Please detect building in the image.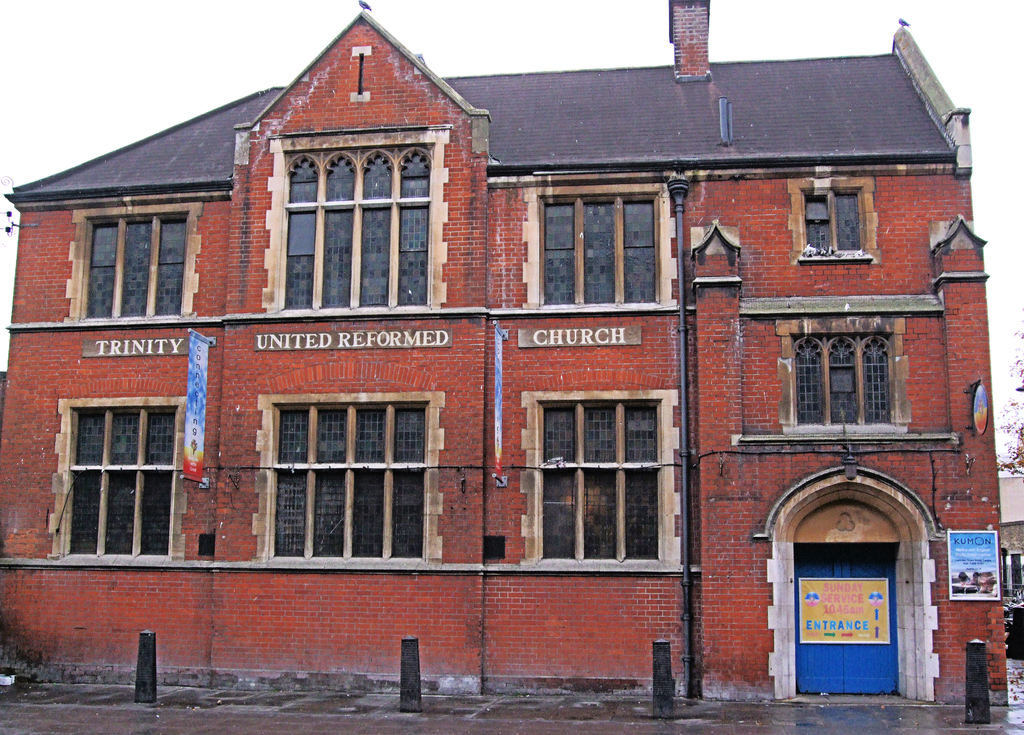
0:0:998:707.
